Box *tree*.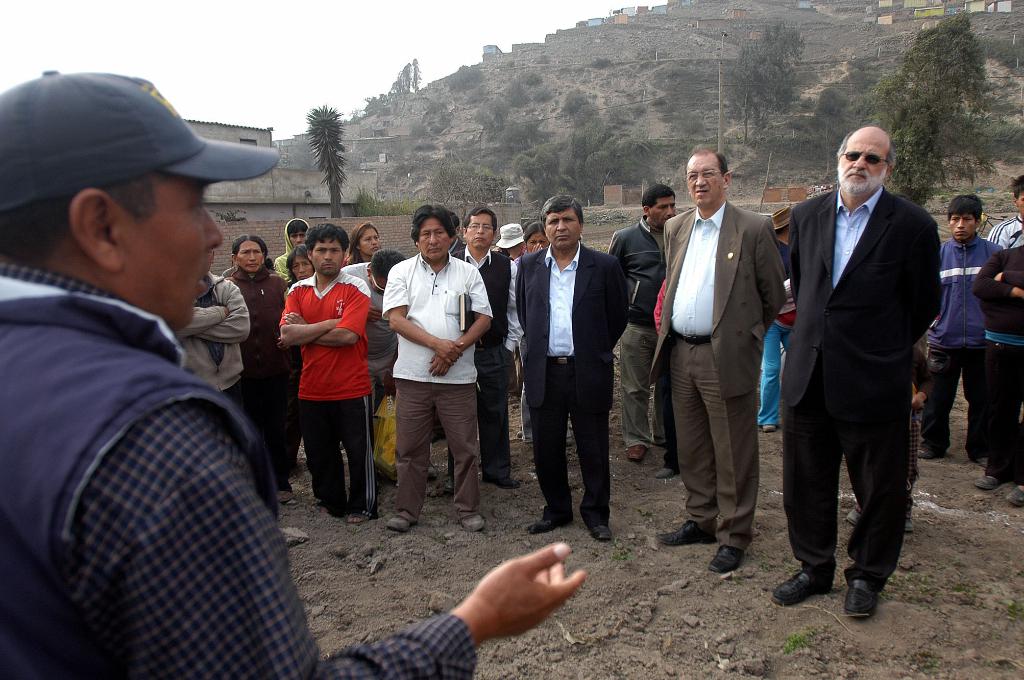
365,59,419,109.
